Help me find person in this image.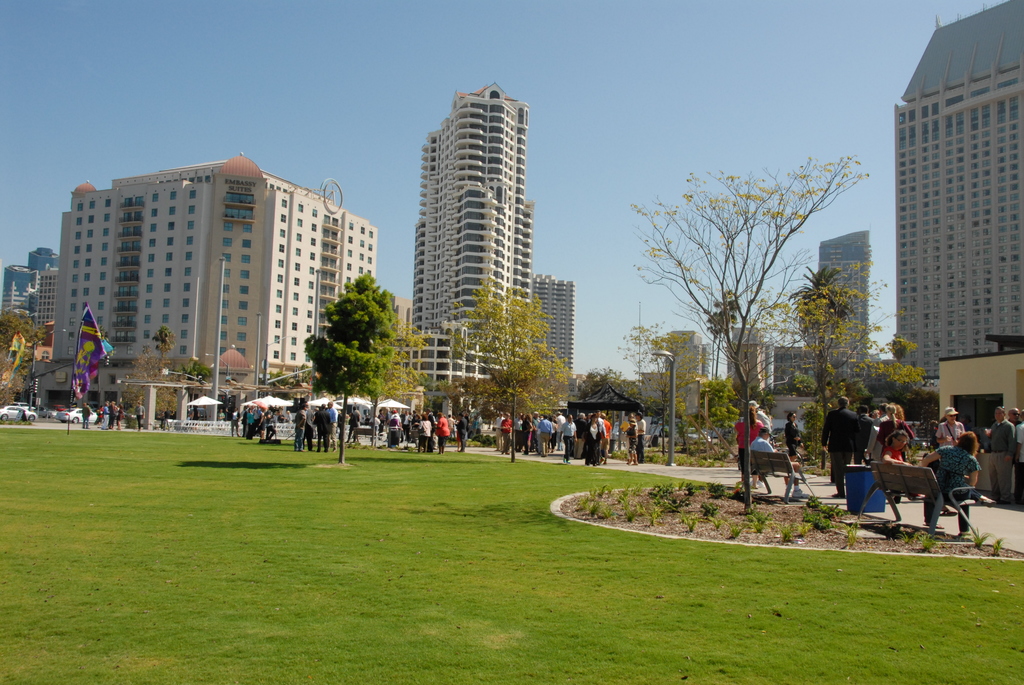
Found it: detection(980, 405, 1011, 500).
